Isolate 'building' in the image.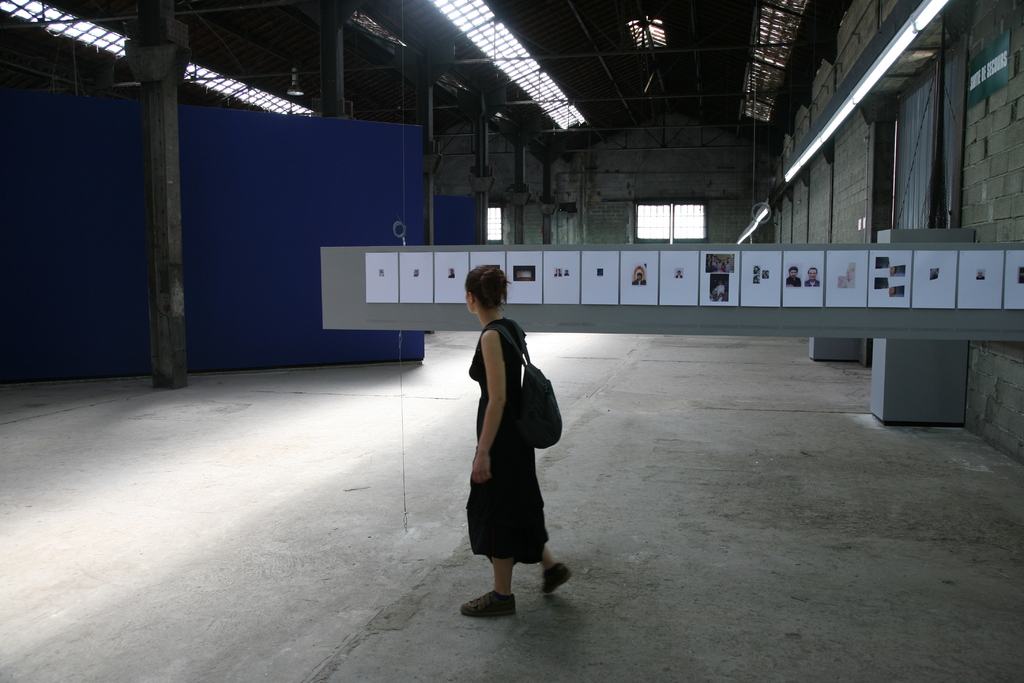
Isolated region: (0,0,1023,682).
